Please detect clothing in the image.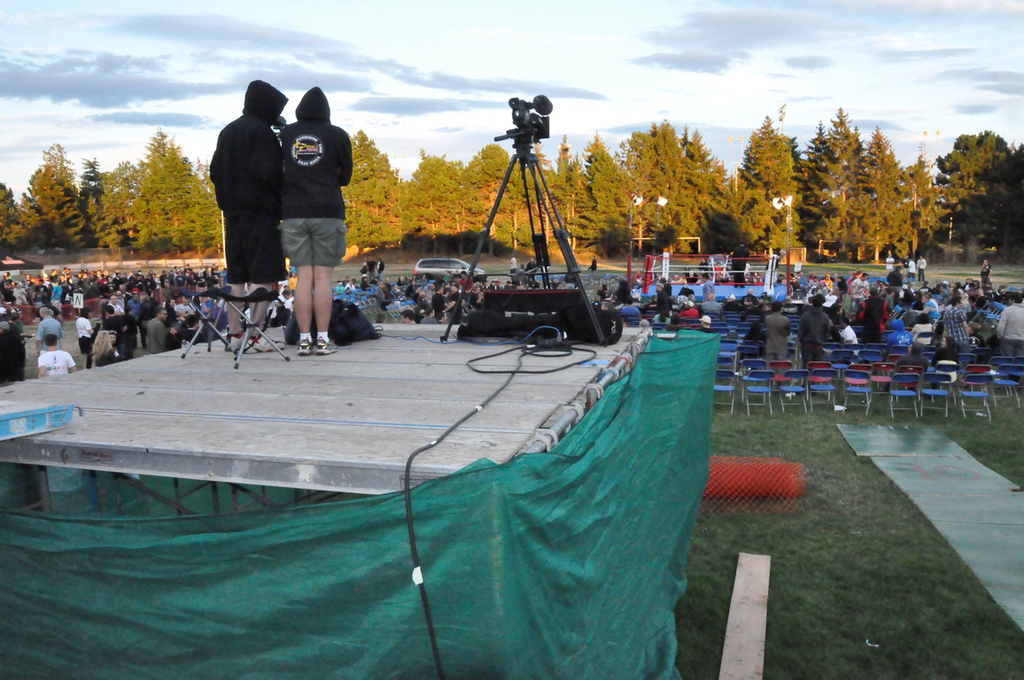
bbox=[48, 281, 66, 305].
